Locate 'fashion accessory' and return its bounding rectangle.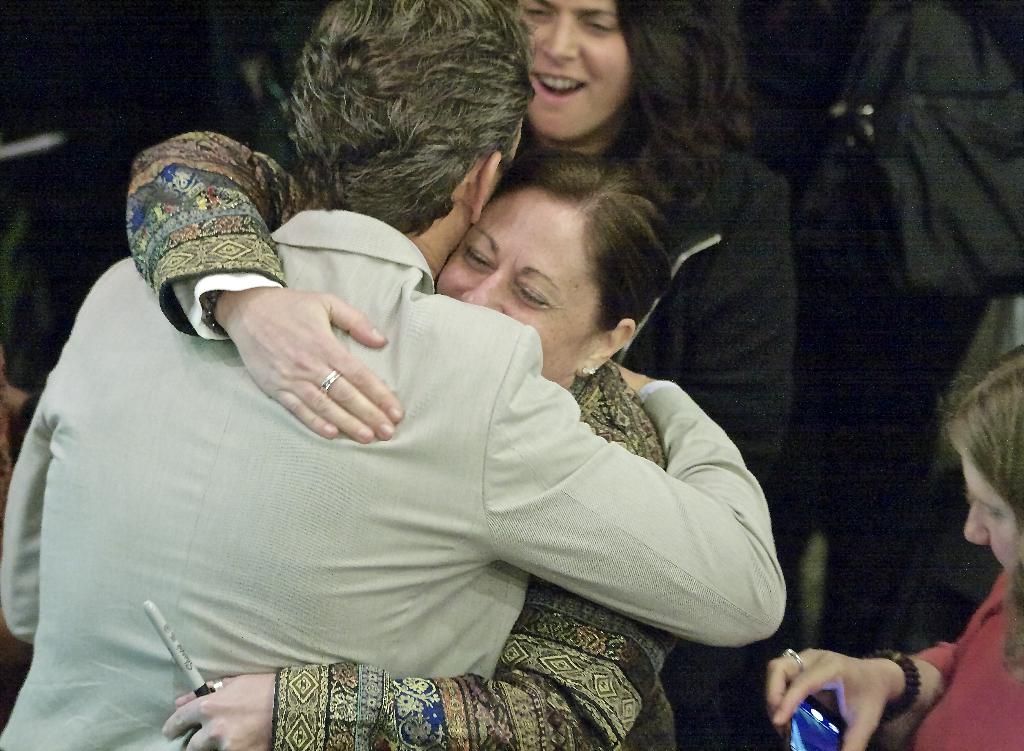
[left=321, top=369, right=344, bottom=399].
